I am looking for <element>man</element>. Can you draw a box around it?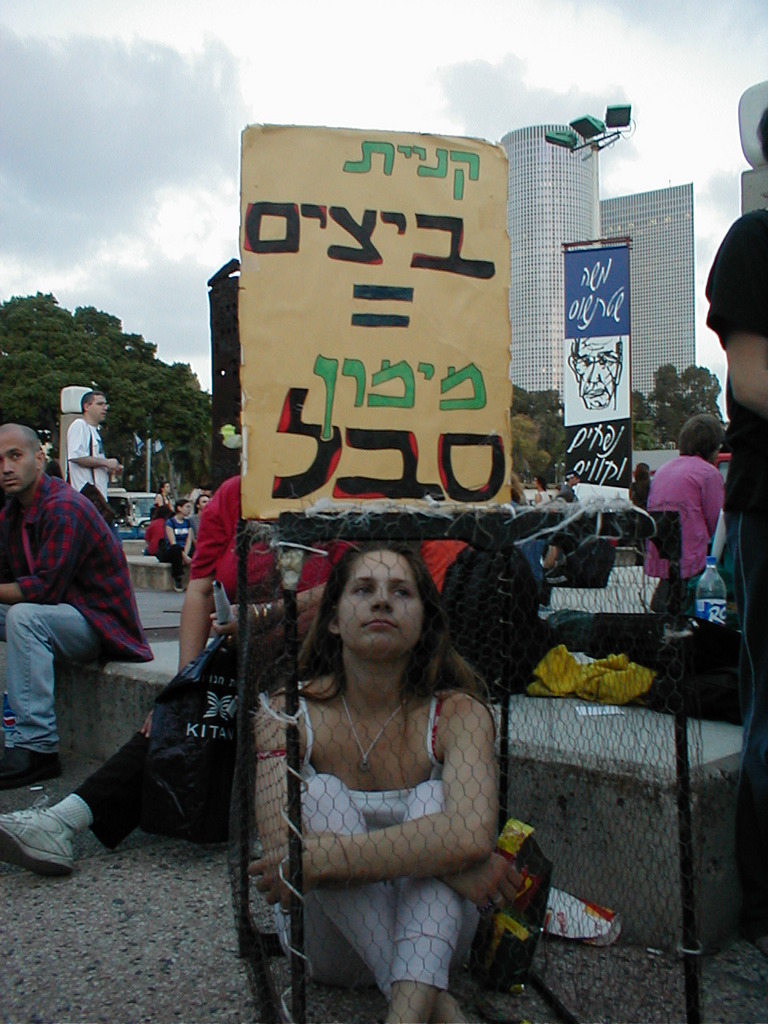
Sure, the bounding box is 645, 406, 733, 597.
